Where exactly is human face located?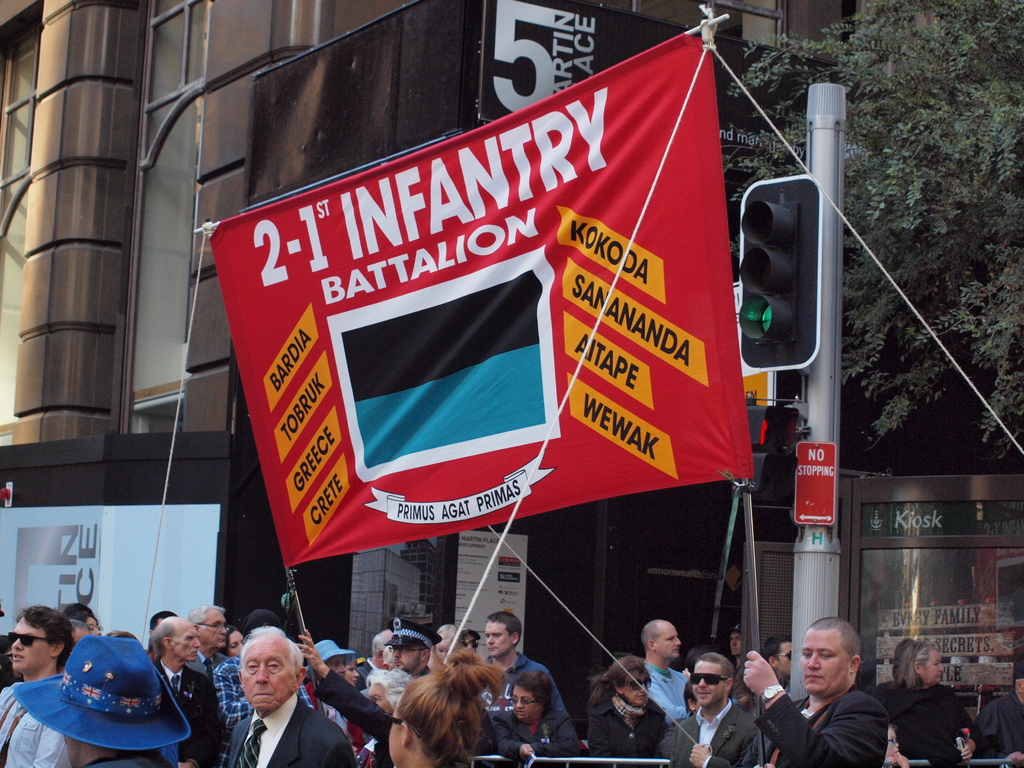
Its bounding box is region(483, 618, 515, 659).
